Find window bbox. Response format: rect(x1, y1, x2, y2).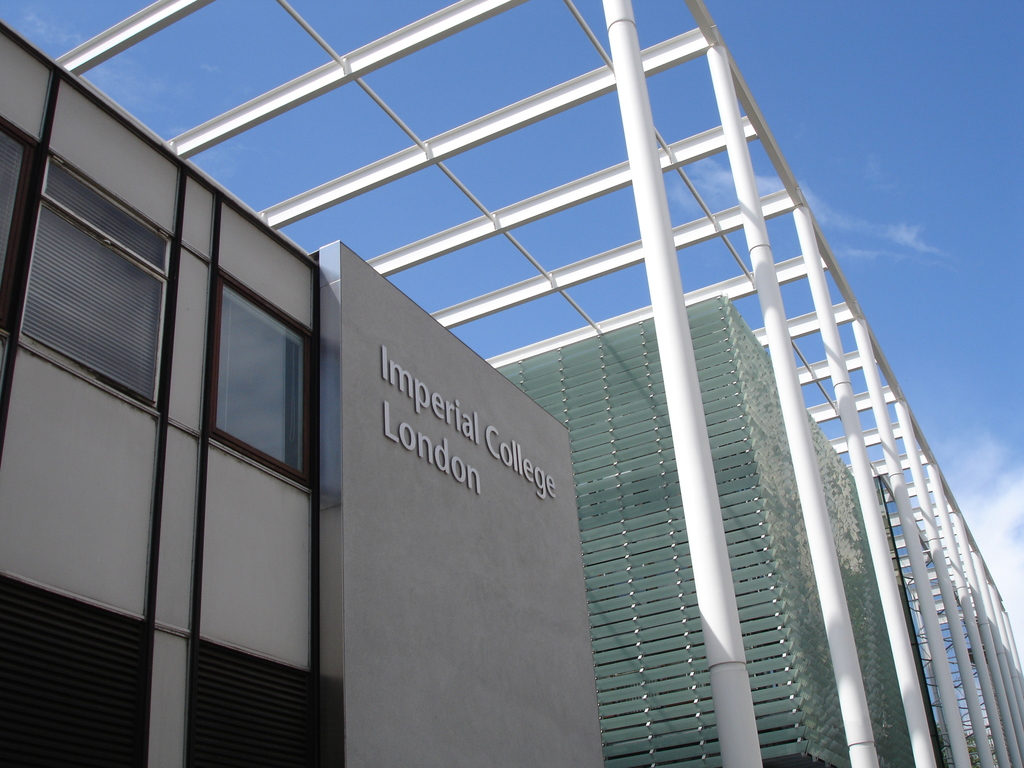
rect(10, 148, 172, 413).
